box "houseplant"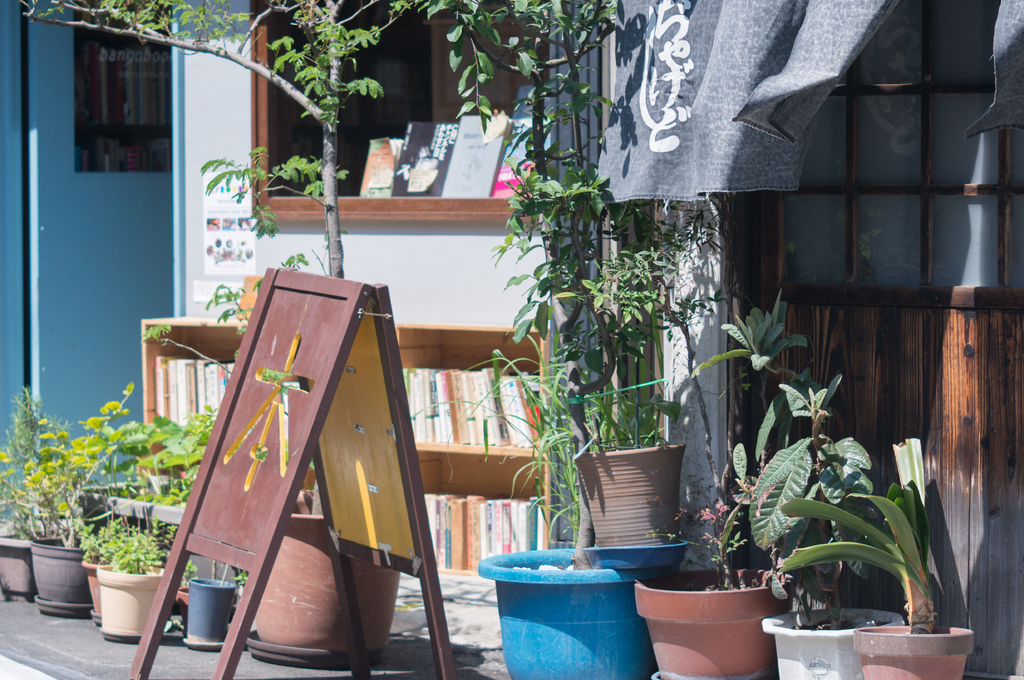
[x1=632, y1=455, x2=791, y2=679]
